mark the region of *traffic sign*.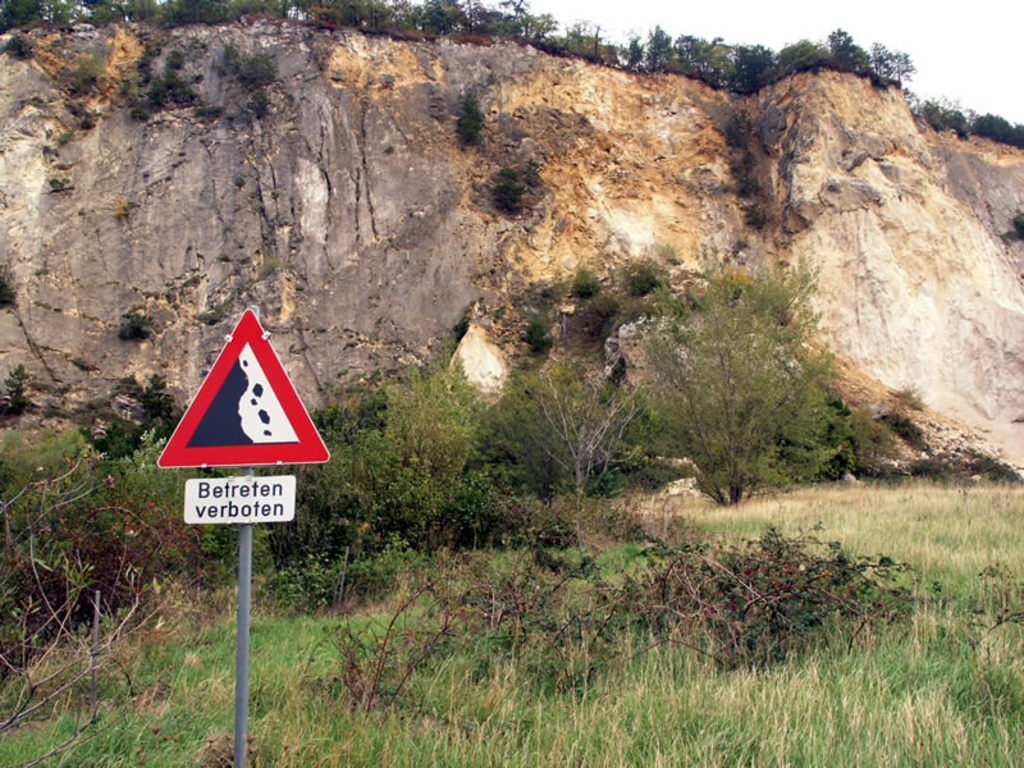
Region: bbox(152, 307, 329, 462).
